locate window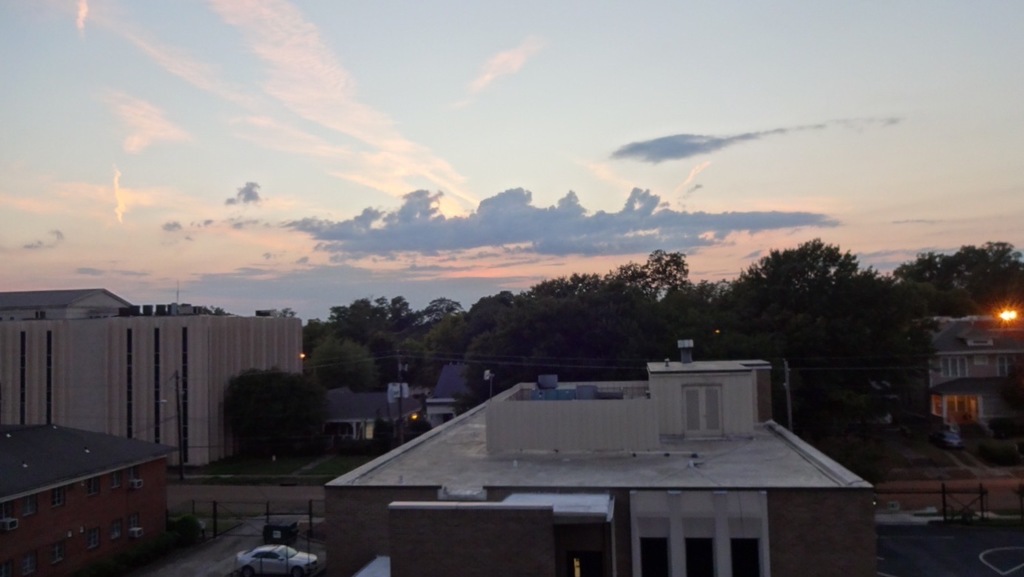
detection(45, 490, 61, 510)
